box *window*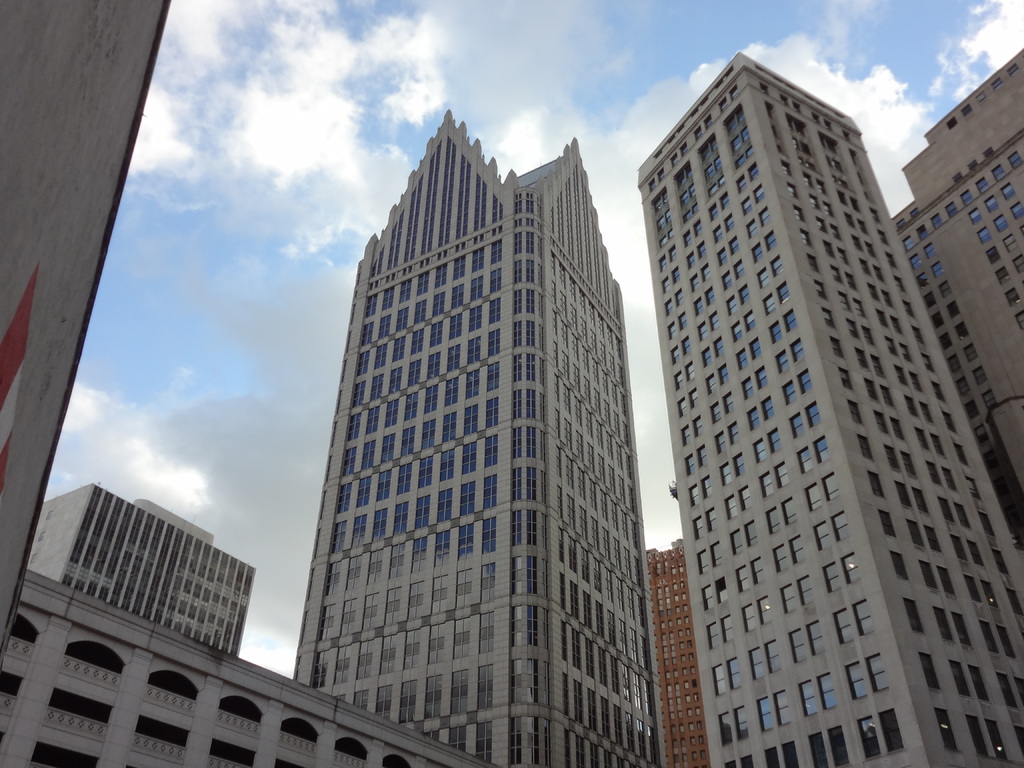
953, 614, 975, 645
